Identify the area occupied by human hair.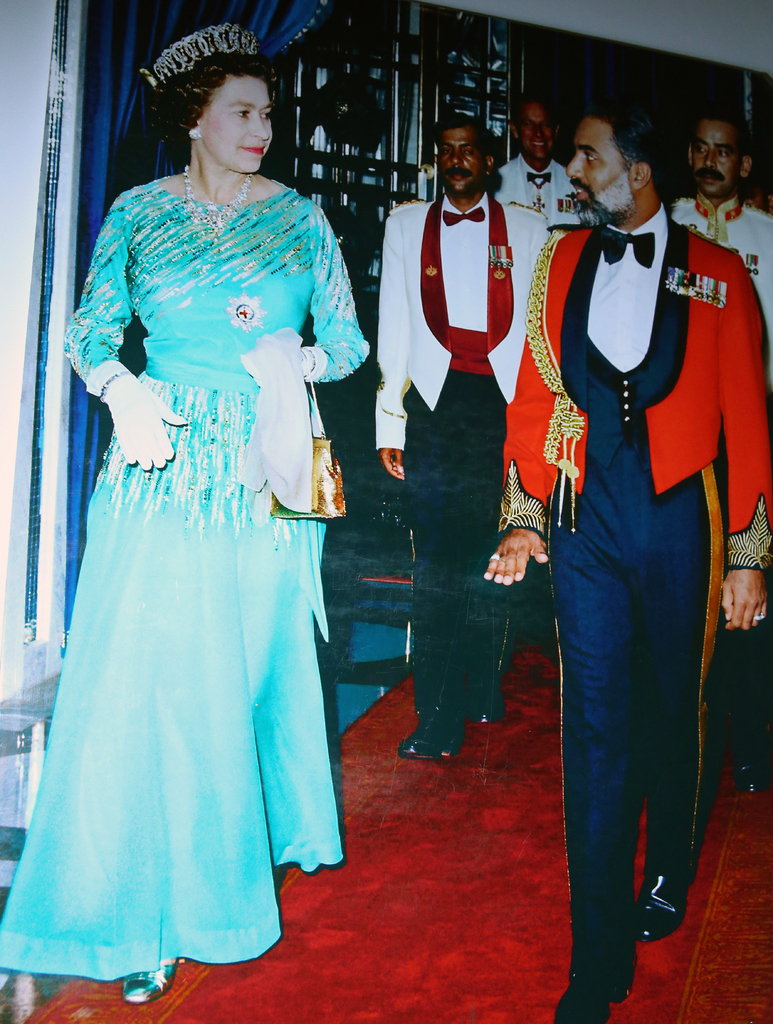
Area: left=132, top=45, right=280, bottom=189.
